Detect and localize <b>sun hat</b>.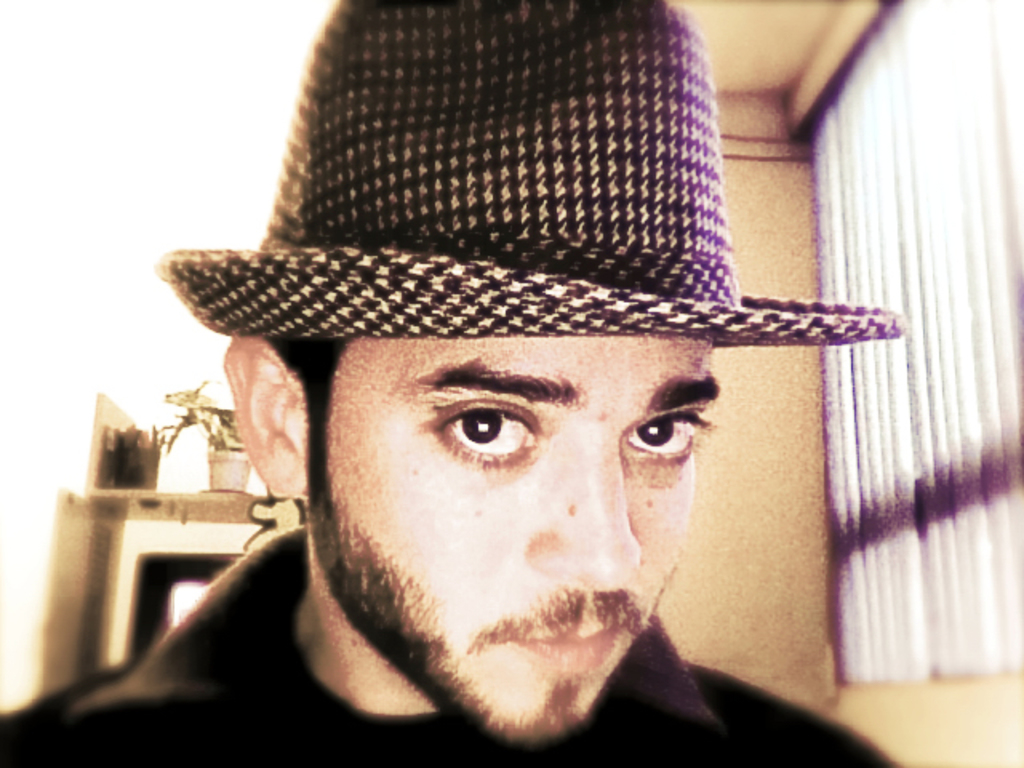
Localized at crop(142, 0, 917, 344).
